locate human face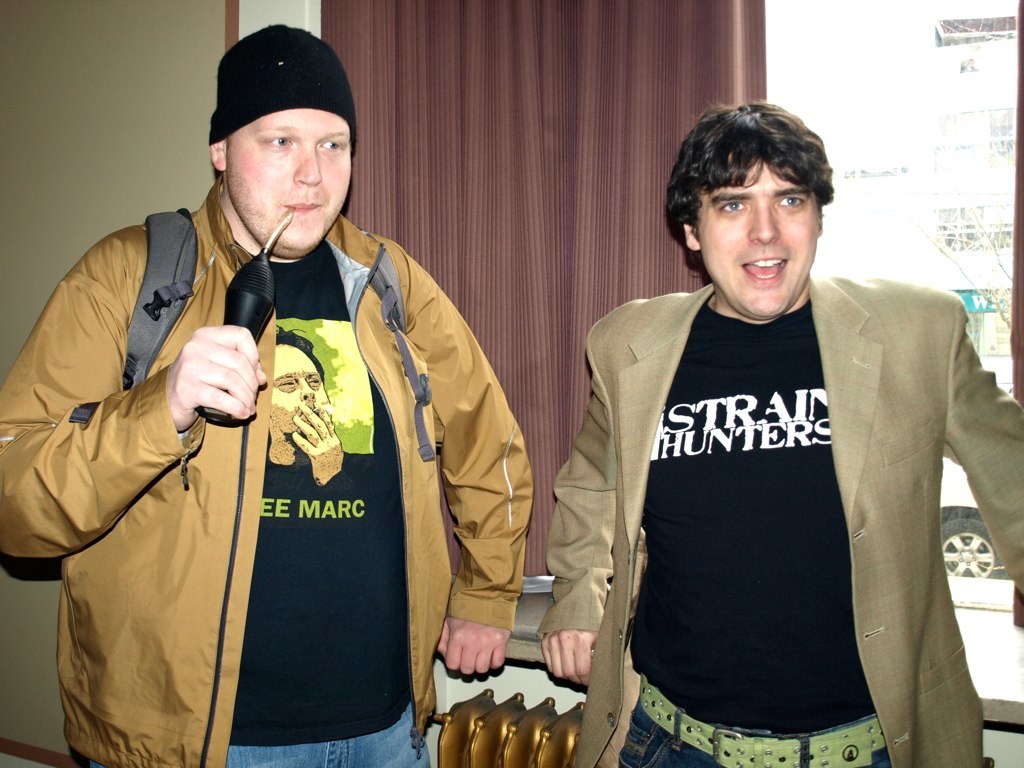
bbox=(270, 331, 327, 437)
